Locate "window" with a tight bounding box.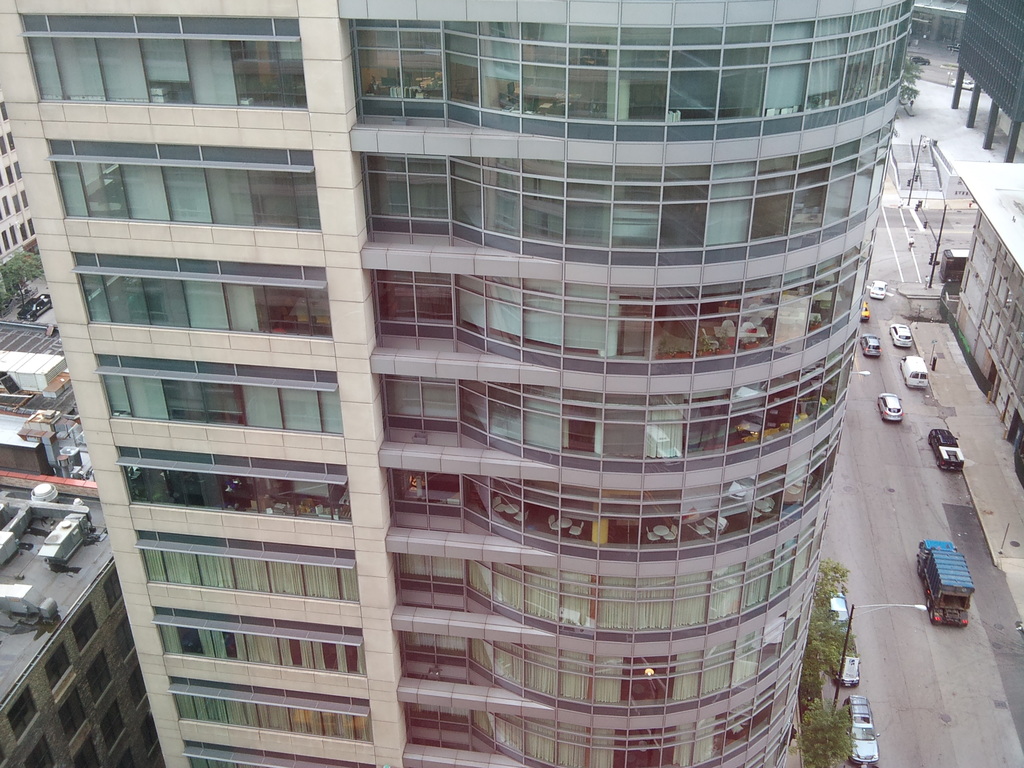
x1=4 y1=129 x2=17 y2=150.
